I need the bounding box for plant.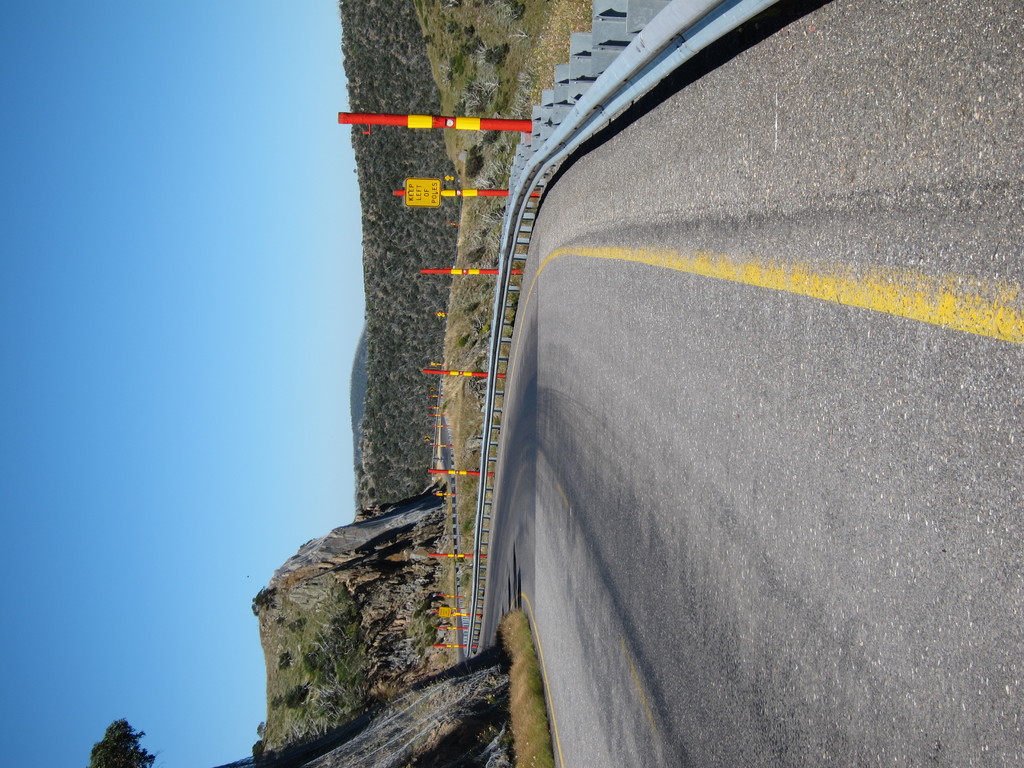
Here it is: {"x1": 285, "y1": 685, "x2": 311, "y2": 709}.
